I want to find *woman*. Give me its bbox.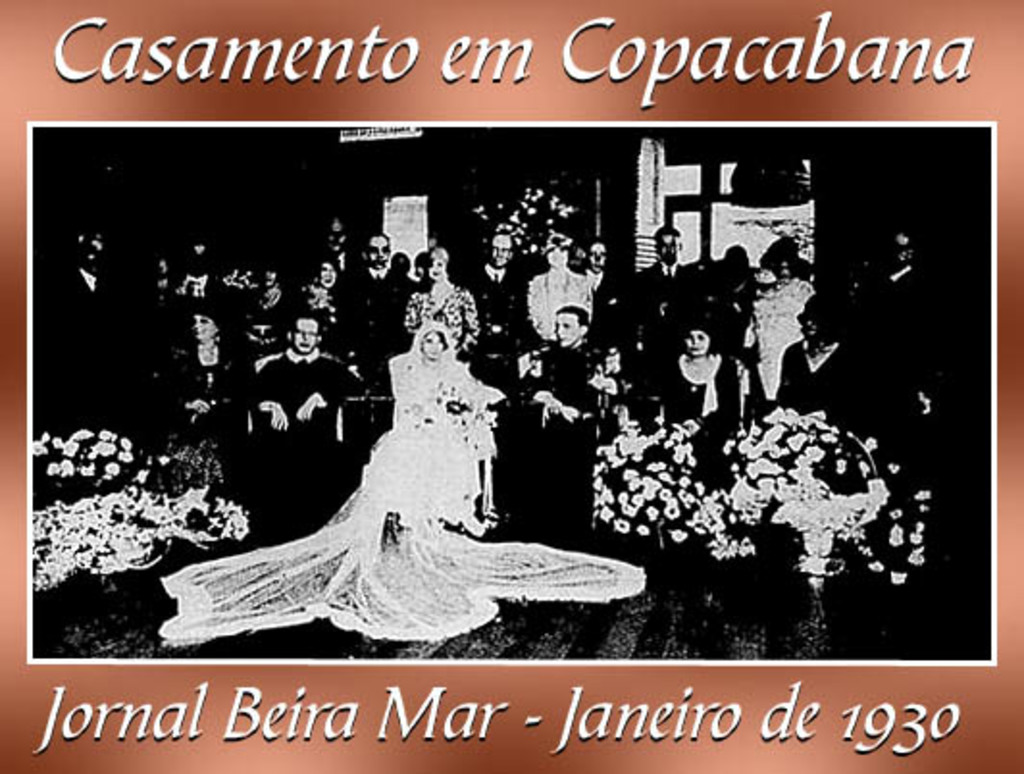
{"left": 745, "top": 262, "right": 814, "bottom": 399}.
